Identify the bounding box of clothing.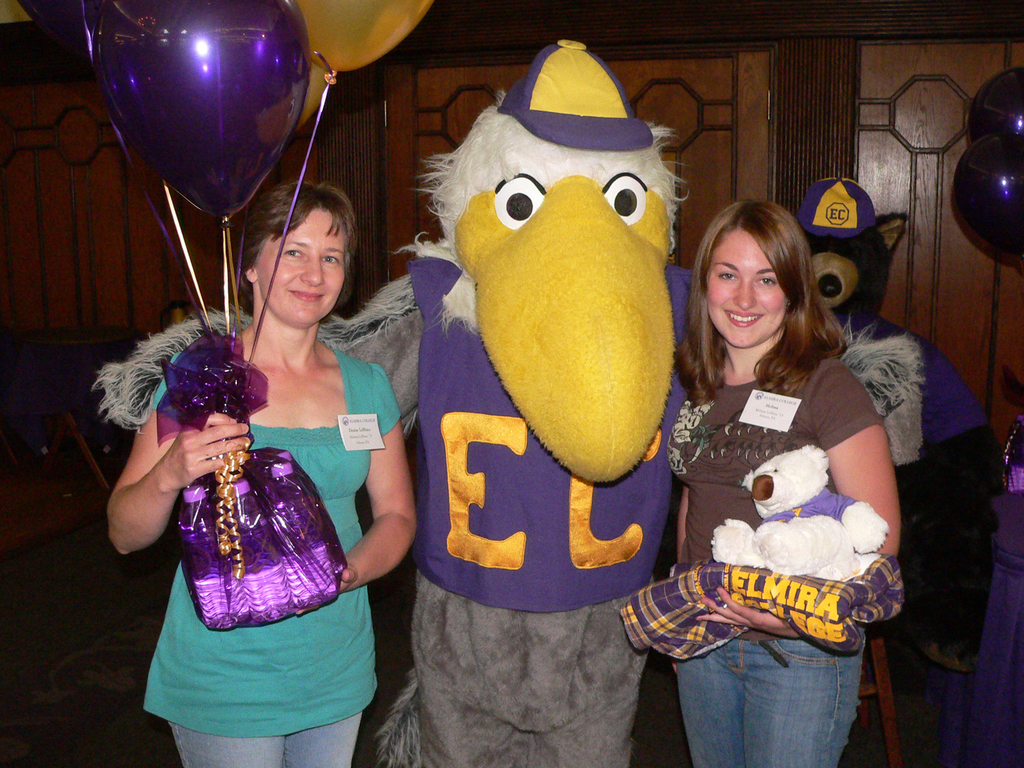
<region>665, 359, 876, 767</region>.
